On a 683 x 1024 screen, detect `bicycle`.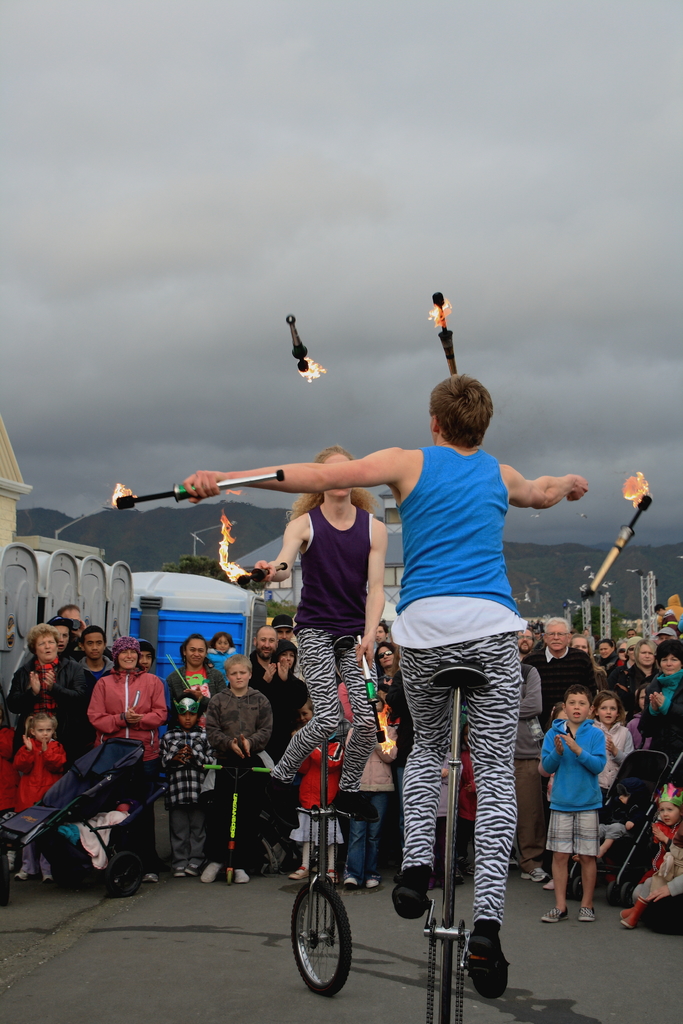
region(422, 659, 492, 1023).
